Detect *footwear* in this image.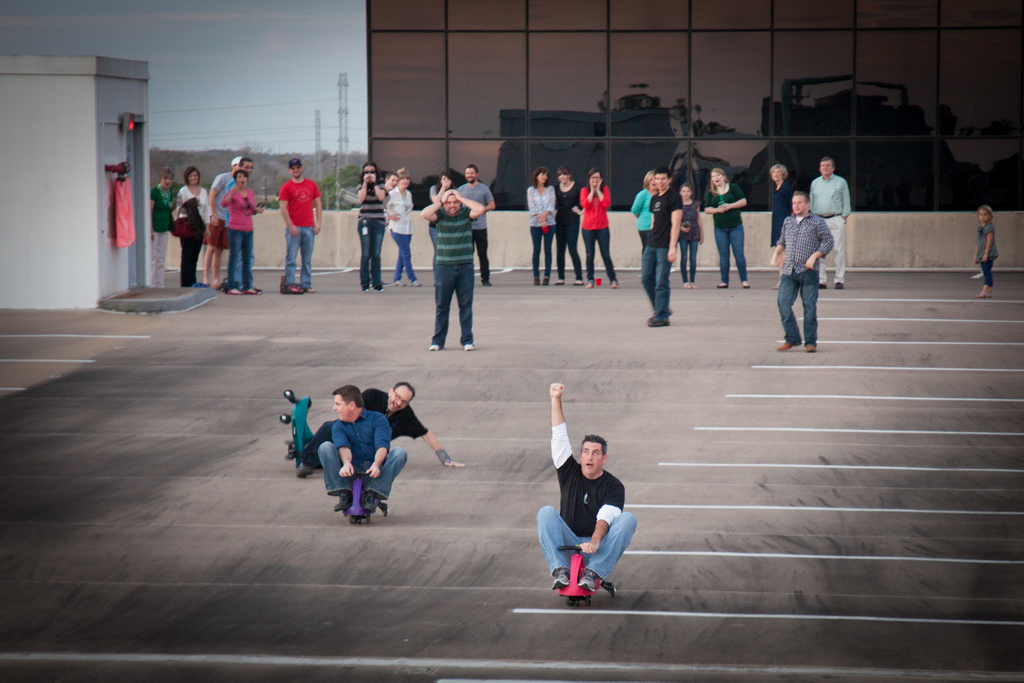
Detection: l=294, t=464, r=310, b=481.
